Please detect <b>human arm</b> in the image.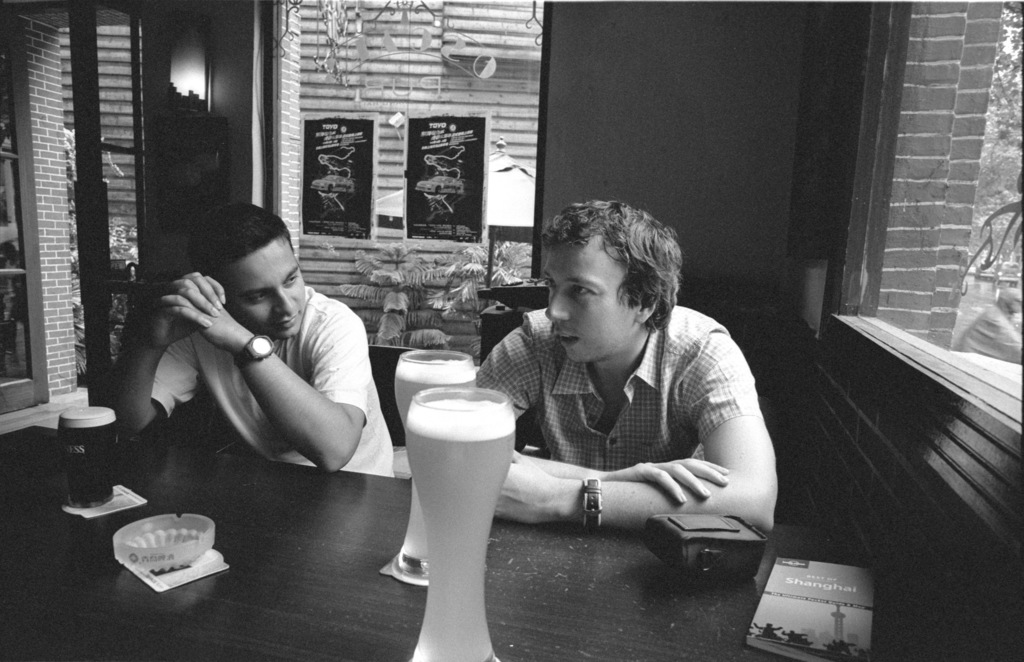
pyautogui.locateOnScreen(463, 322, 738, 507).
